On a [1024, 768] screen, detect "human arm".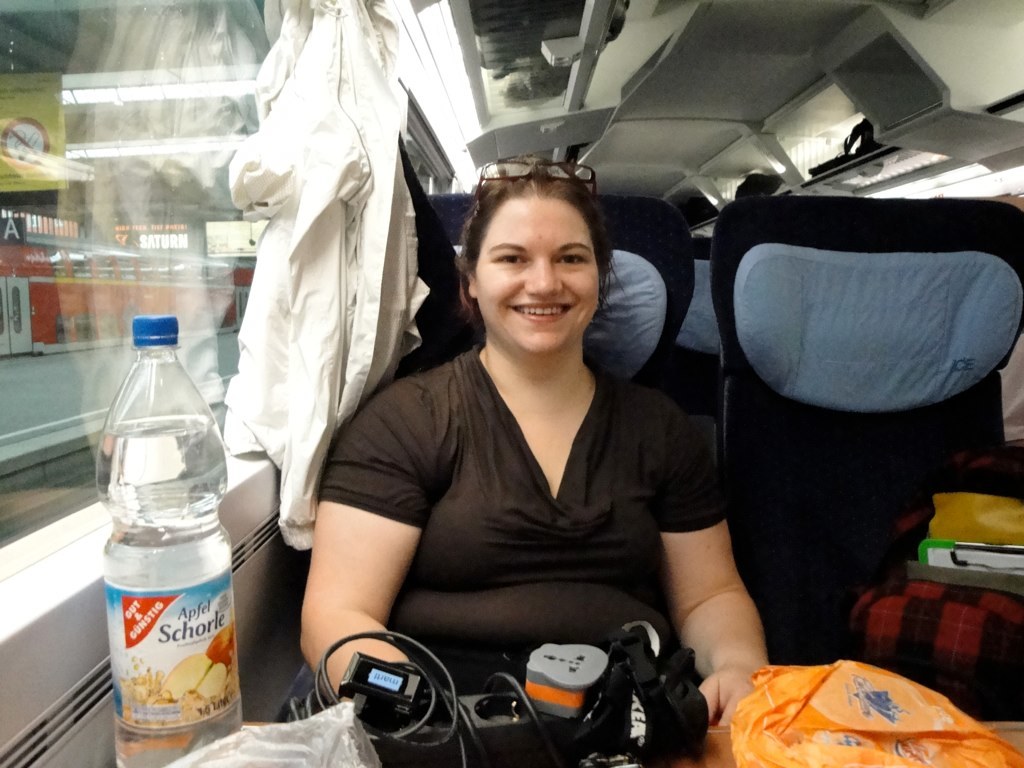
l=650, t=444, r=770, b=707.
